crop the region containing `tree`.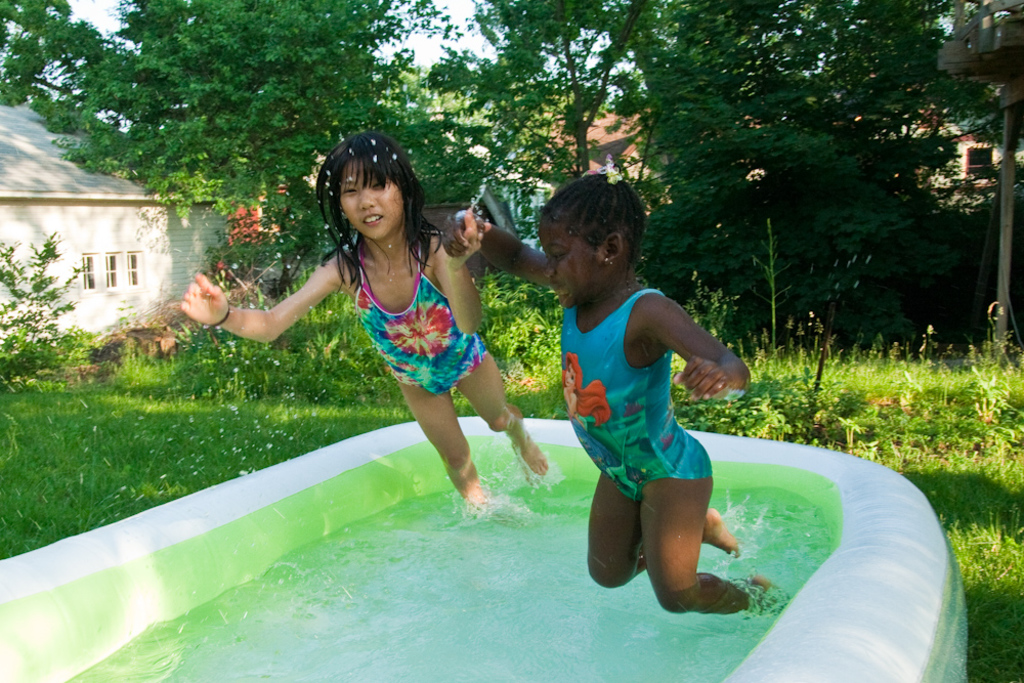
Crop region: (left=3, top=0, right=114, bottom=115).
